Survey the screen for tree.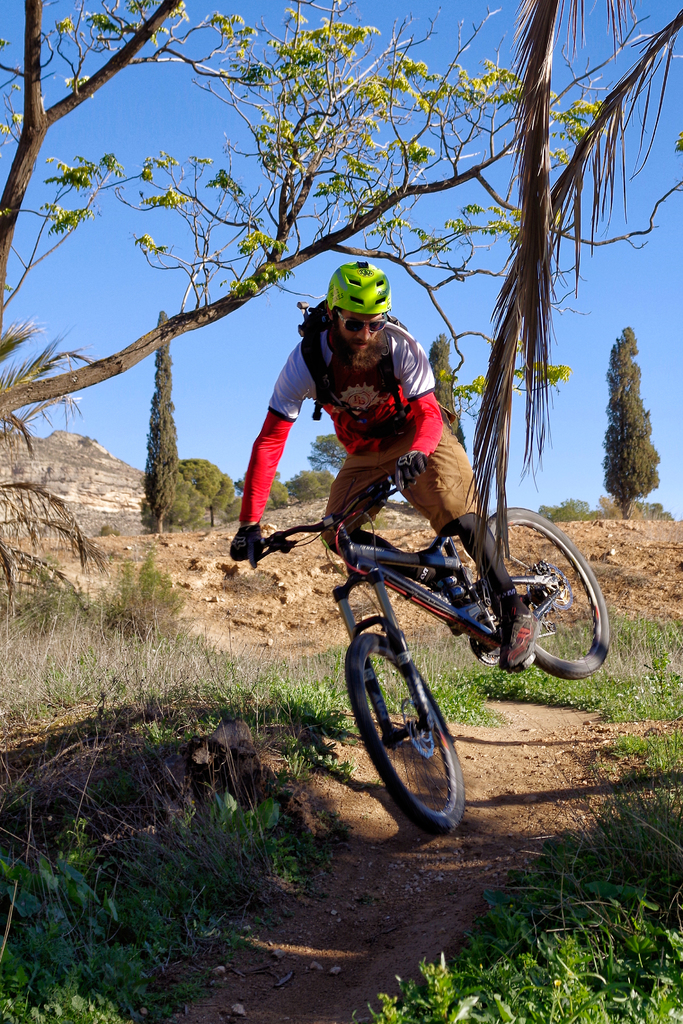
Survey found: box(541, 497, 601, 521).
